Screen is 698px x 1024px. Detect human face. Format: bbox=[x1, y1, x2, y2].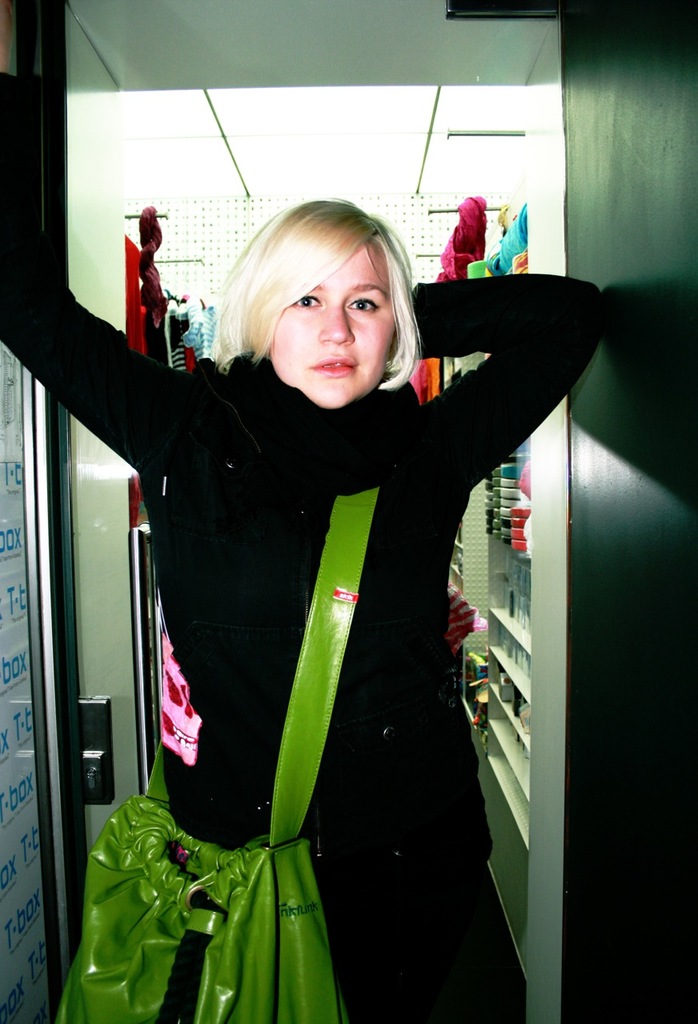
bbox=[267, 249, 398, 411].
